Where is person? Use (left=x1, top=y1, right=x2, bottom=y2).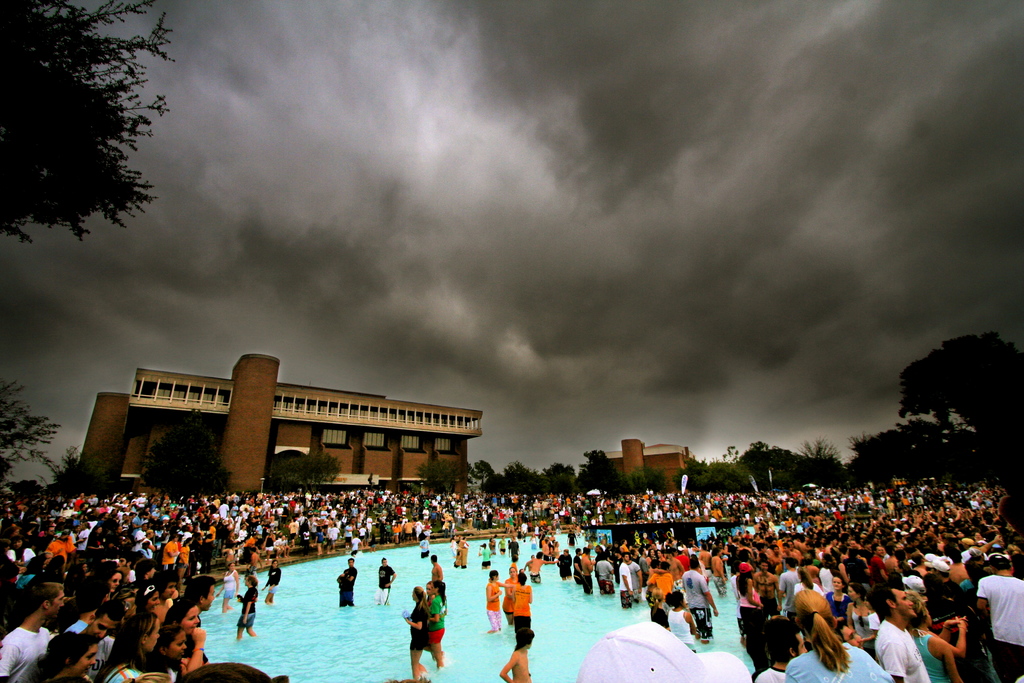
(left=783, top=586, right=897, bottom=682).
